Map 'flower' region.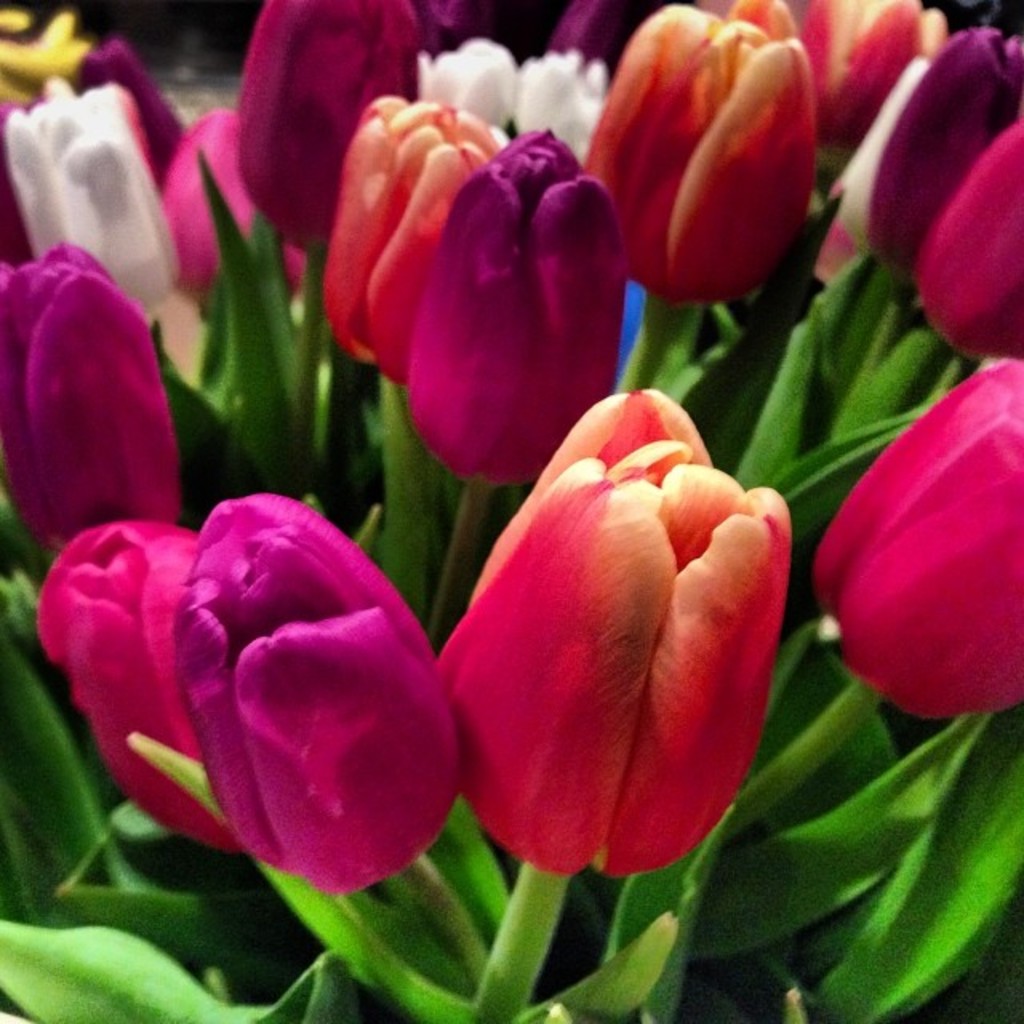
Mapped to 174/488/464/901.
